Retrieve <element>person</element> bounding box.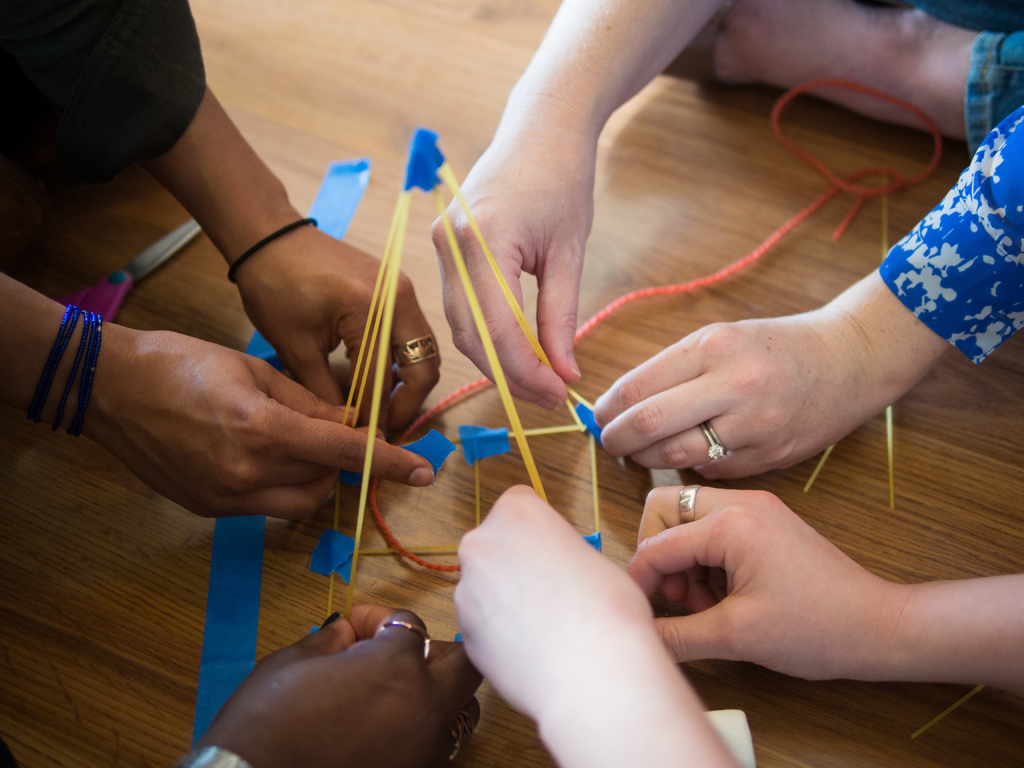
Bounding box: locate(410, 0, 1023, 482).
